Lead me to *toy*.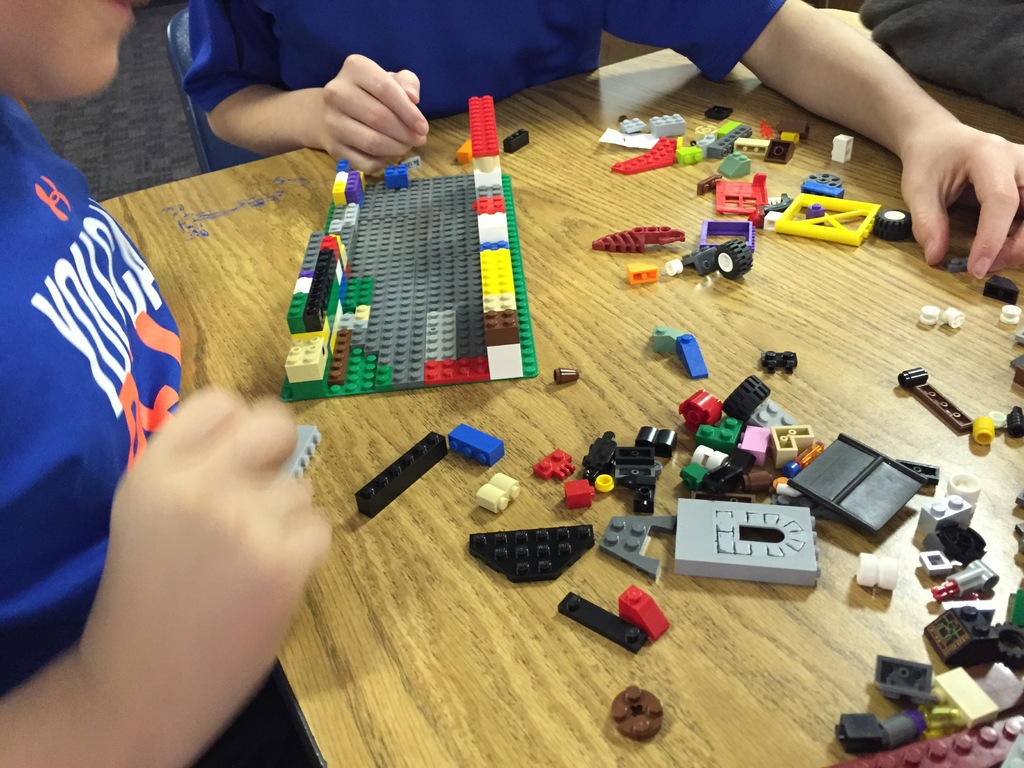
Lead to [618,587,666,638].
